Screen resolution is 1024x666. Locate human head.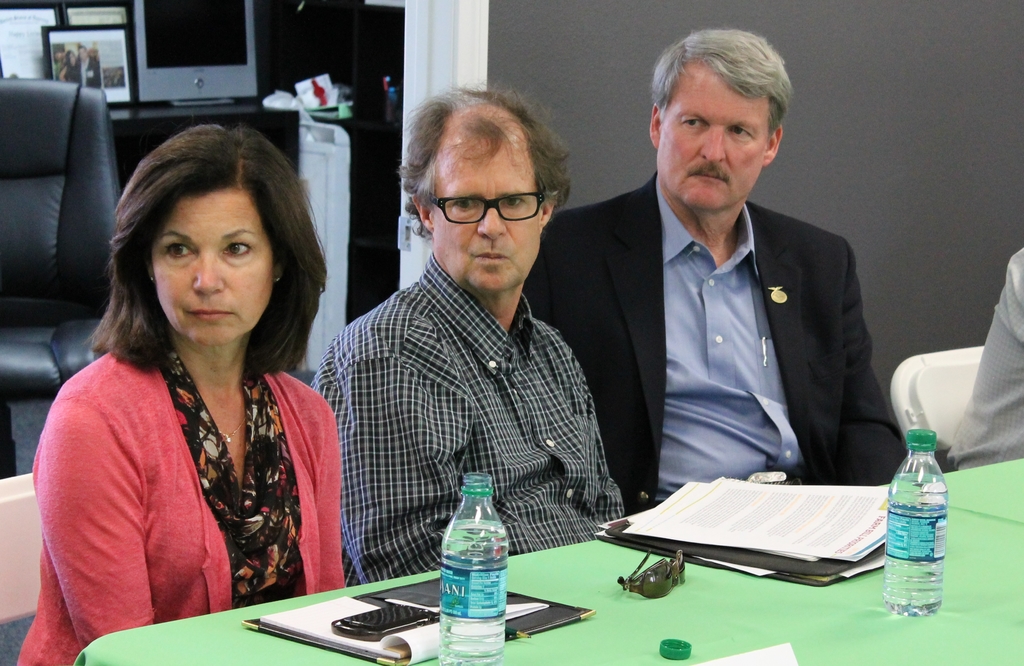
pyautogui.locateOnScreen(408, 90, 557, 292).
